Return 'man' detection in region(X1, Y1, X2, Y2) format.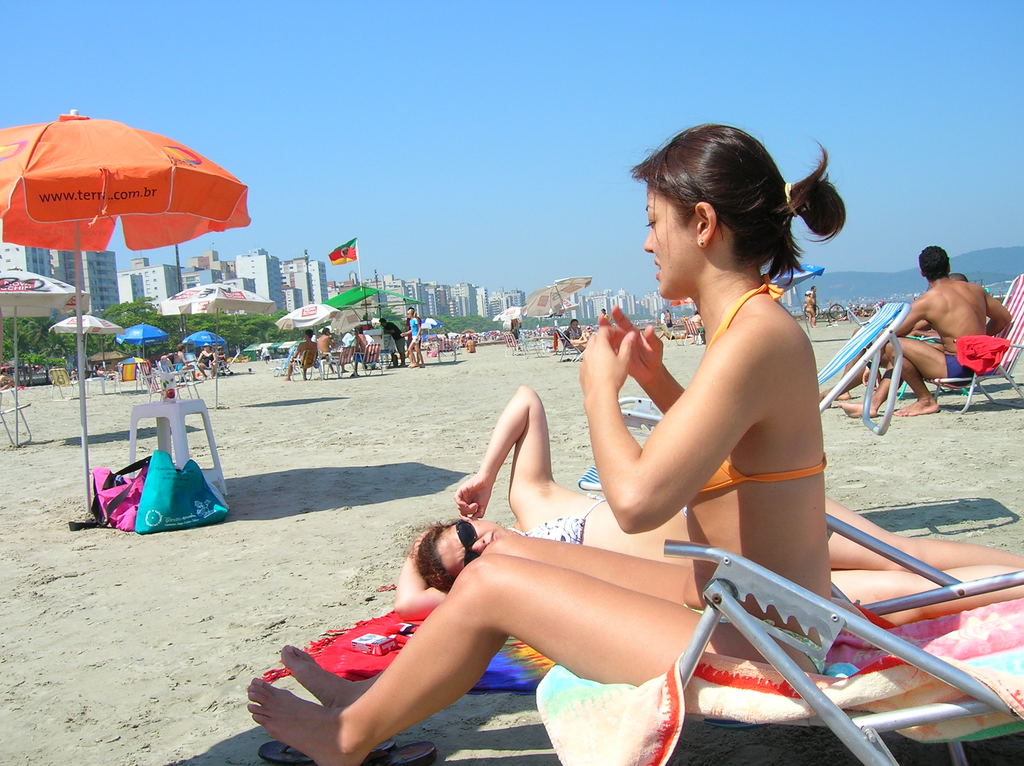
region(401, 303, 422, 364).
